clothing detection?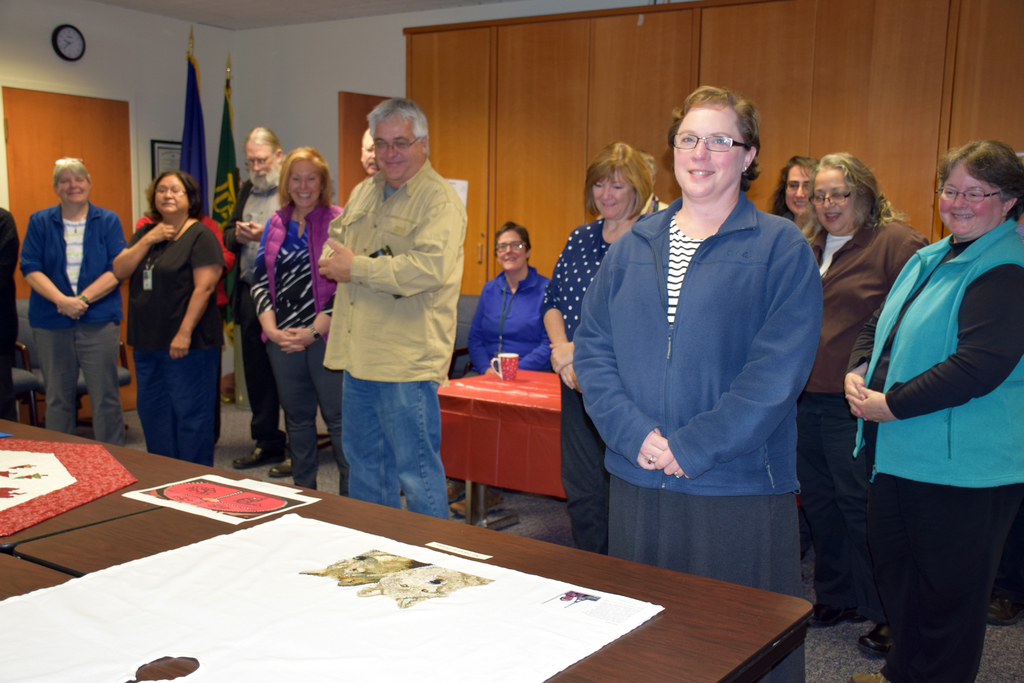
Rect(765, 211, 904, 595)
